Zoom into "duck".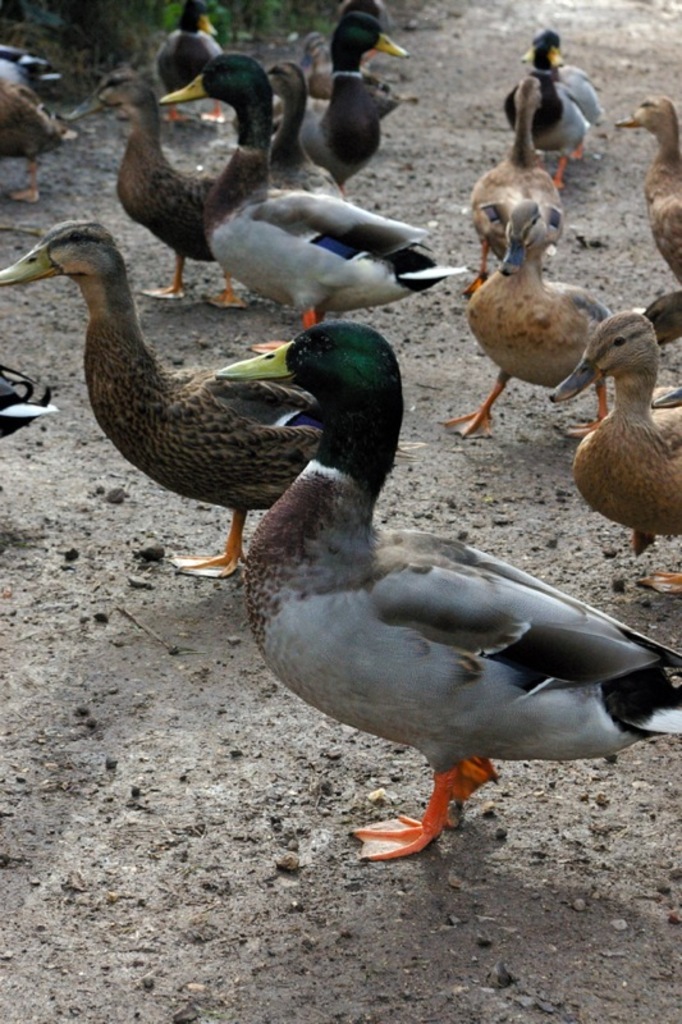
Zoom target: <bbox>503, 38, 607, 180</bbox>.
